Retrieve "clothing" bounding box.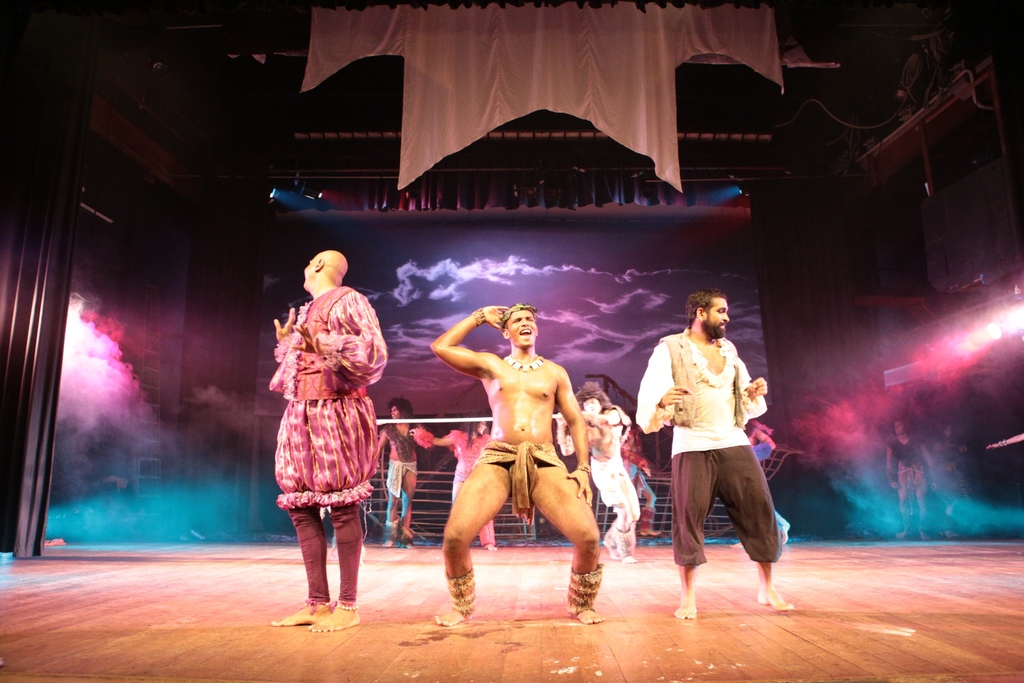
Bounding box: x1=268, y1=284, x2=388, y2=605.
